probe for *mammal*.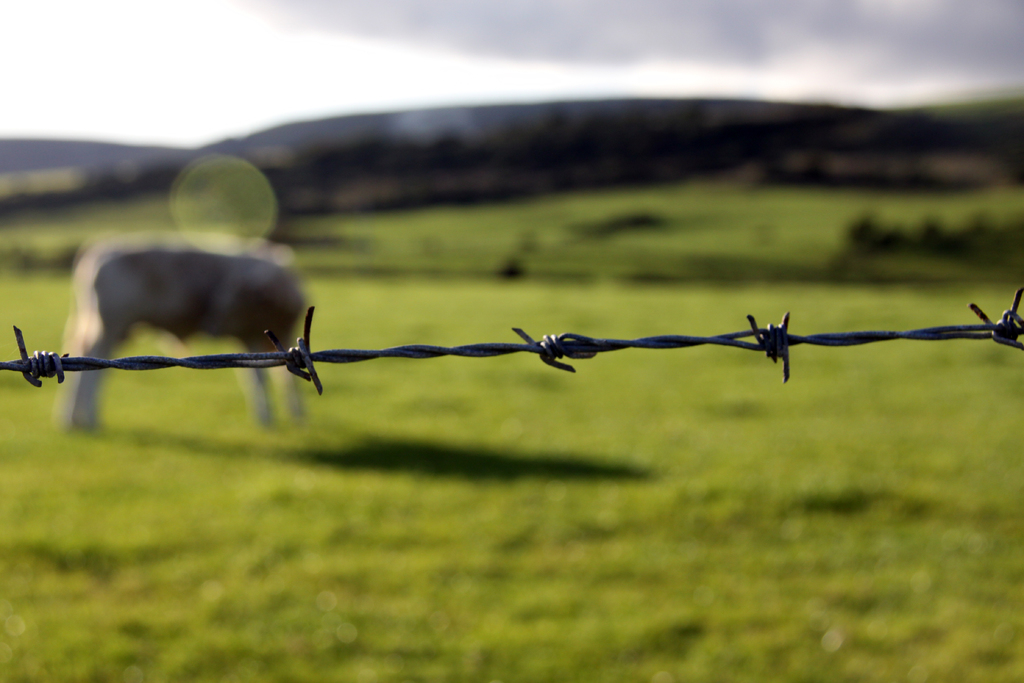
Probe result: box(22, 226, 383, 456).
